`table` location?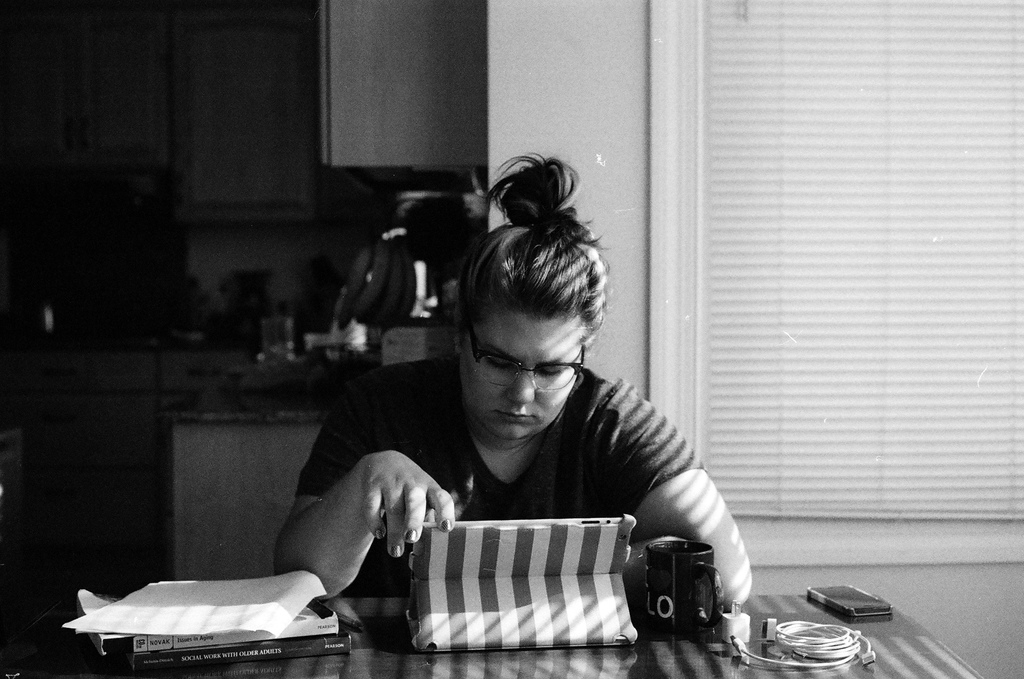
[left=19, top=576, right=982, bottom=678]
